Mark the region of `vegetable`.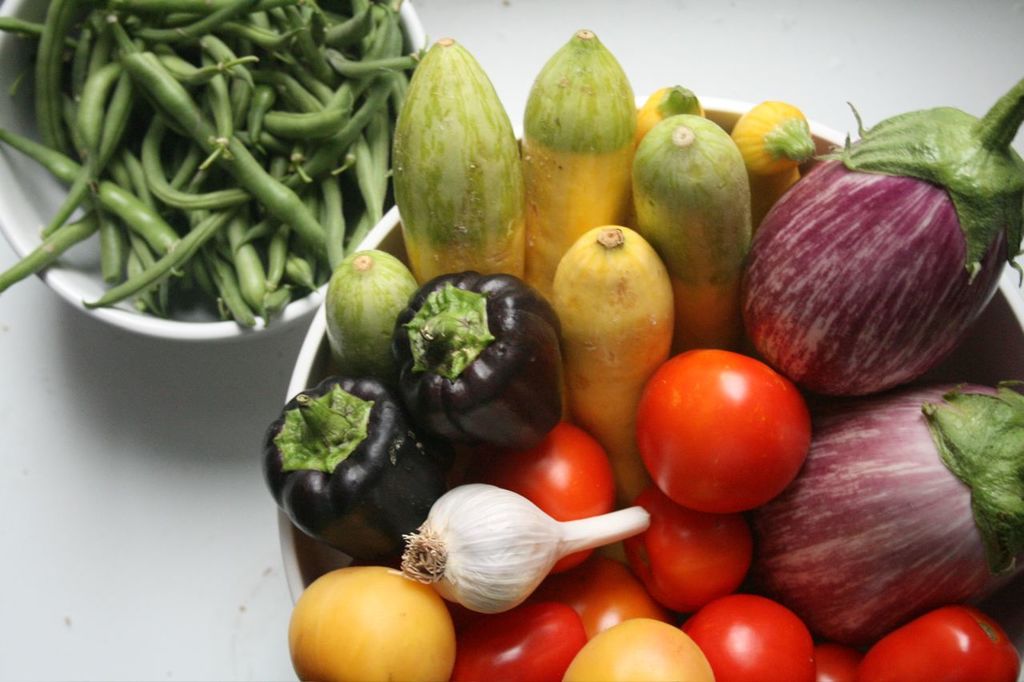
Region: <box>404,272,564,454</box>.
